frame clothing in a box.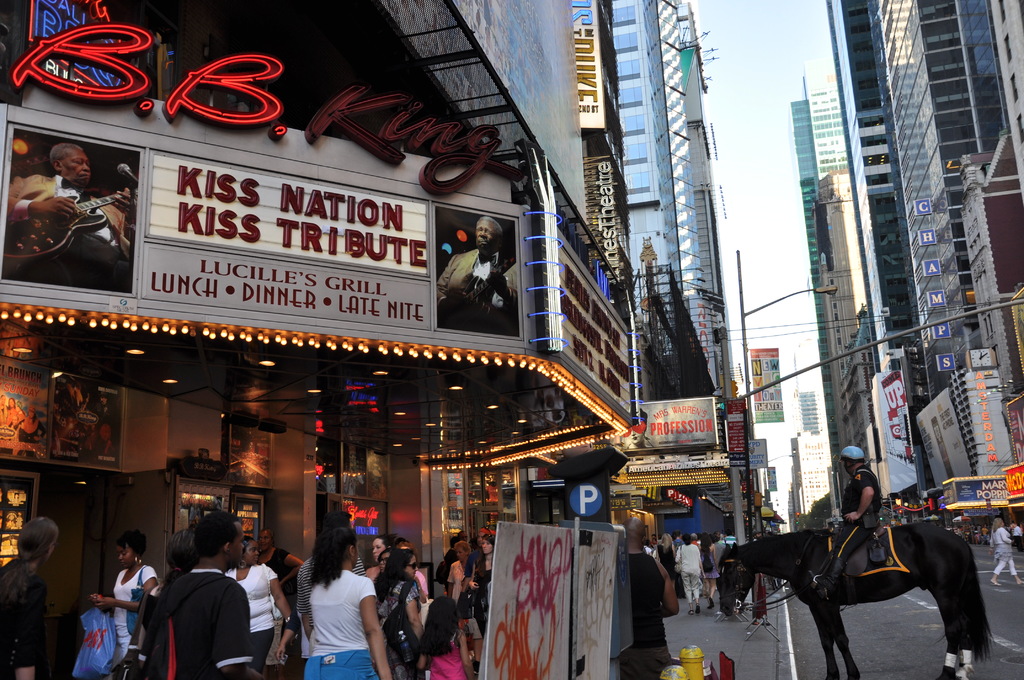
locate(428, 626, 467, 679).
